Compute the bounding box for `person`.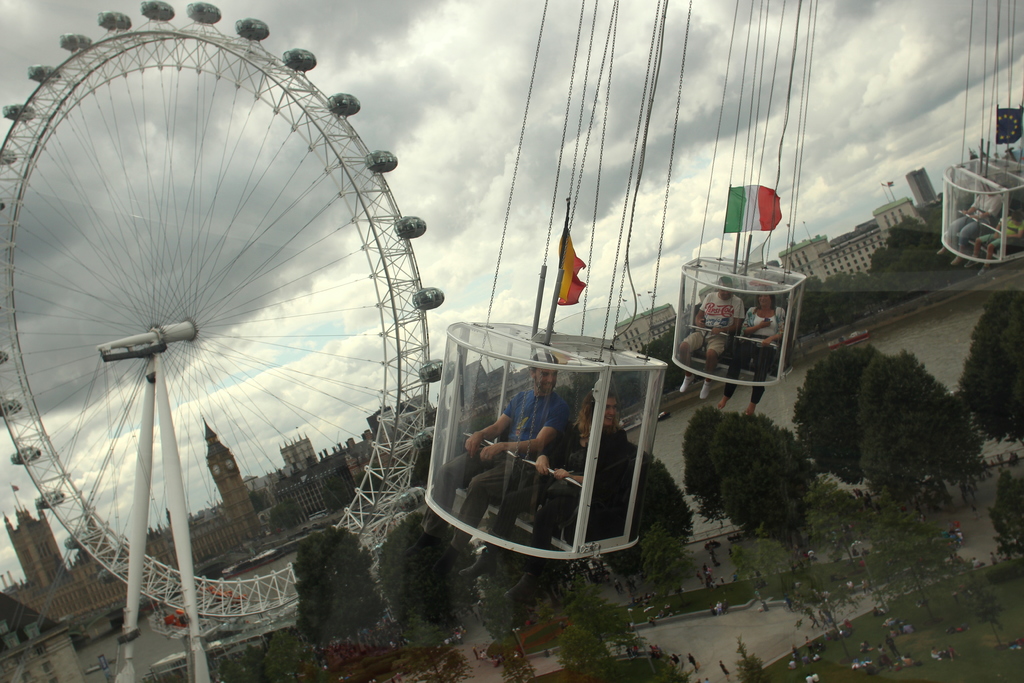
crop(946, 649, 954, 662).
